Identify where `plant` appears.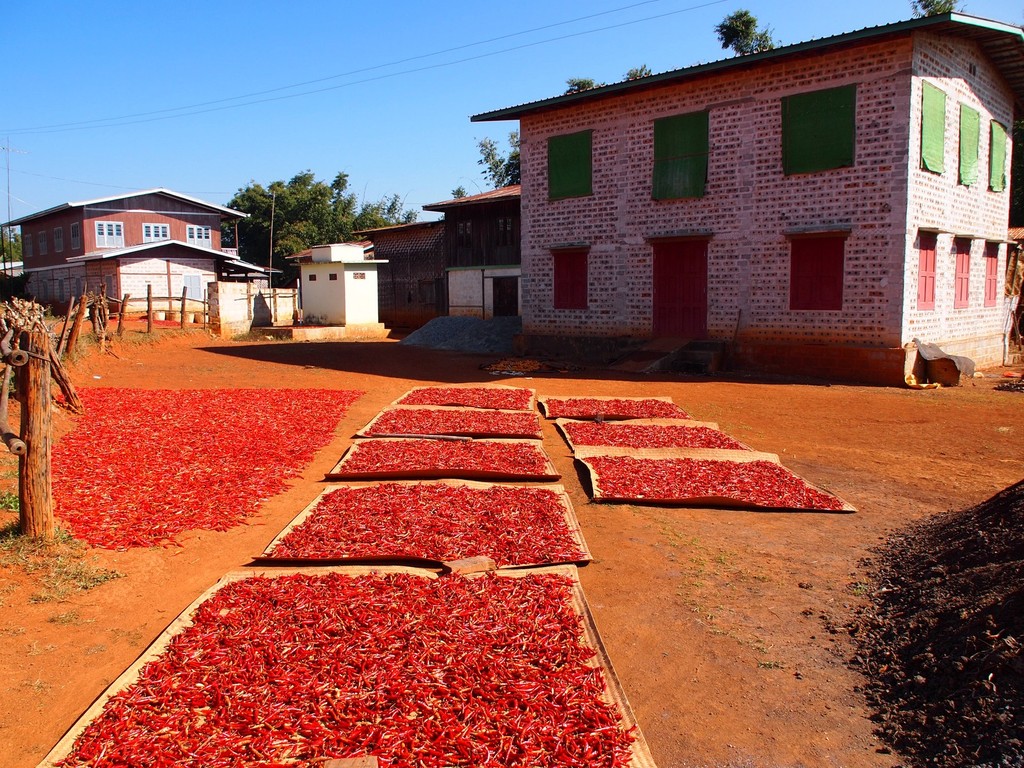
Appears at left=687, top=557, right=707, bottom=564.
